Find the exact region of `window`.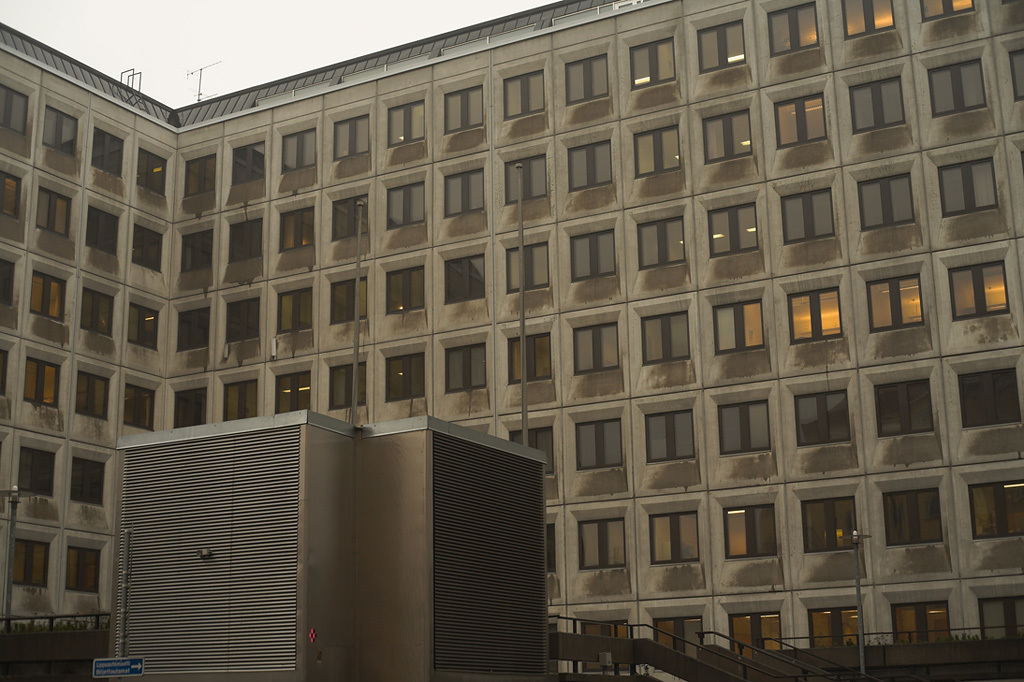
Exact region: detection(86, 206, 119, 257).
